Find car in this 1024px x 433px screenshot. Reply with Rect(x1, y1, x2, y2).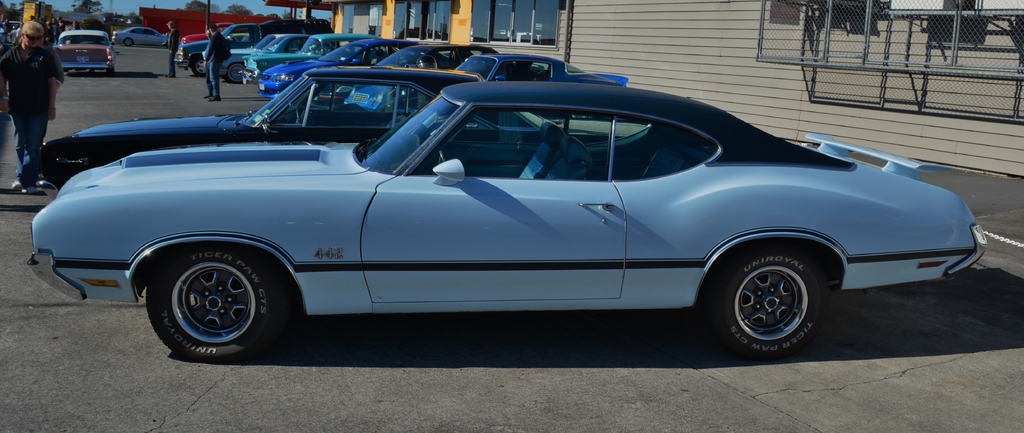
Rect(257, 33, 497, 97).
